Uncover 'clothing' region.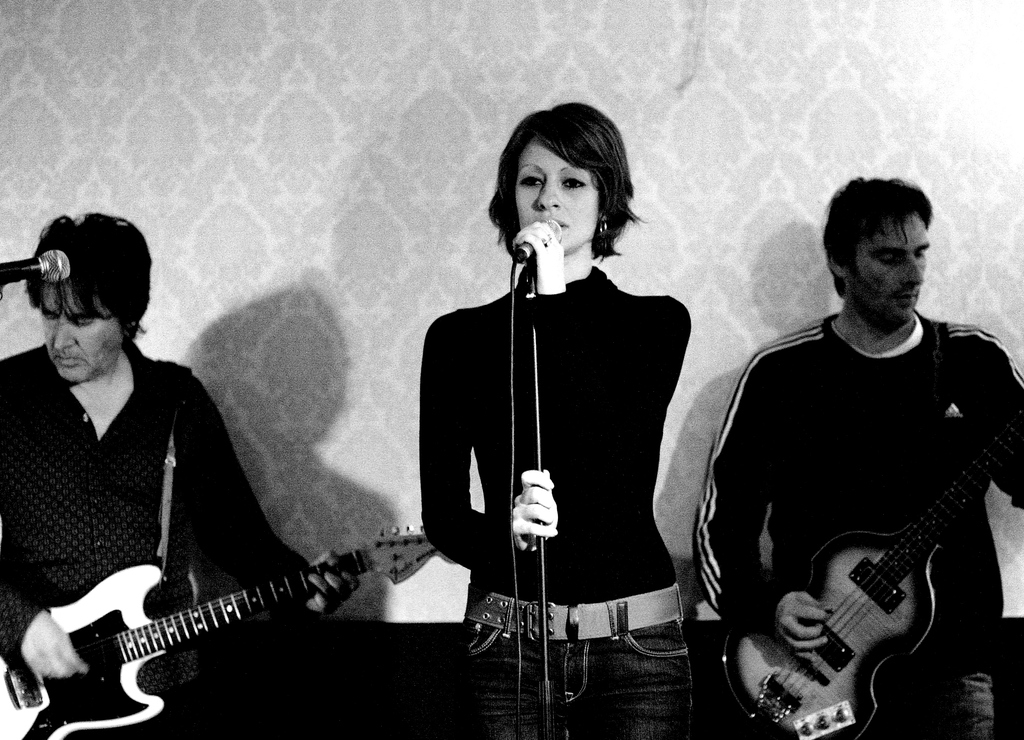
Uncovered: Rect(0, 351, 359, 695).
